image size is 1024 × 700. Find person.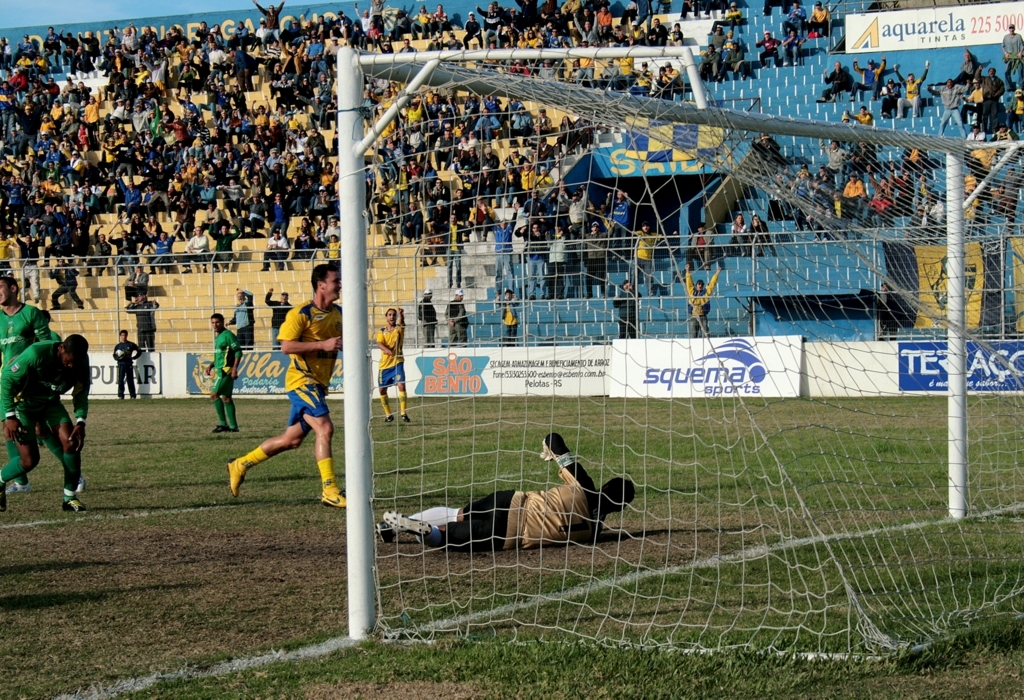
116,328,138,399.
